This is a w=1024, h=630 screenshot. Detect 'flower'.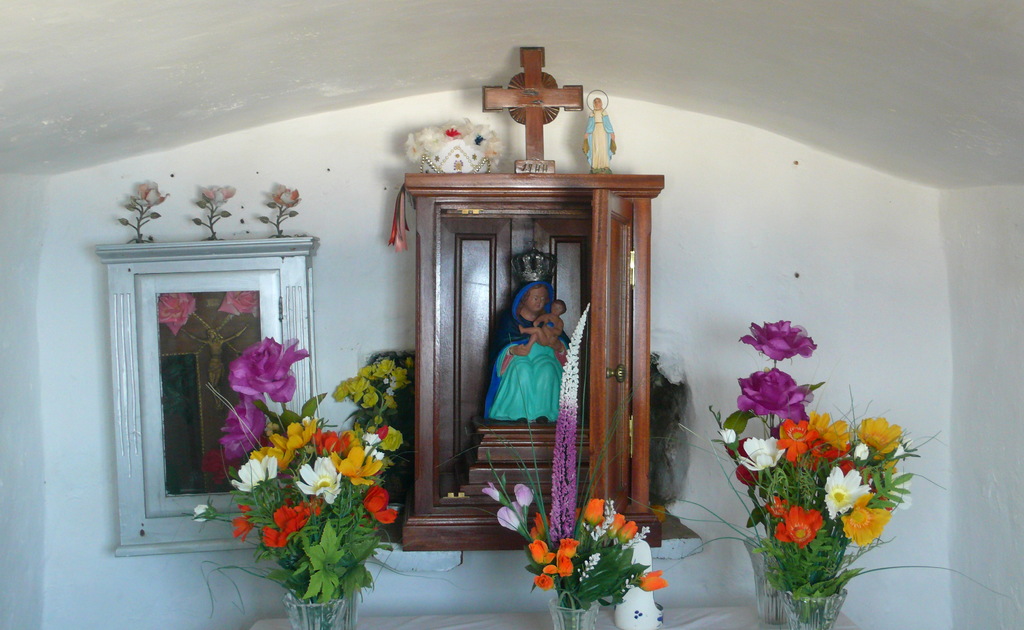
[x1=202, y1=184, x2=234, y2=204].
